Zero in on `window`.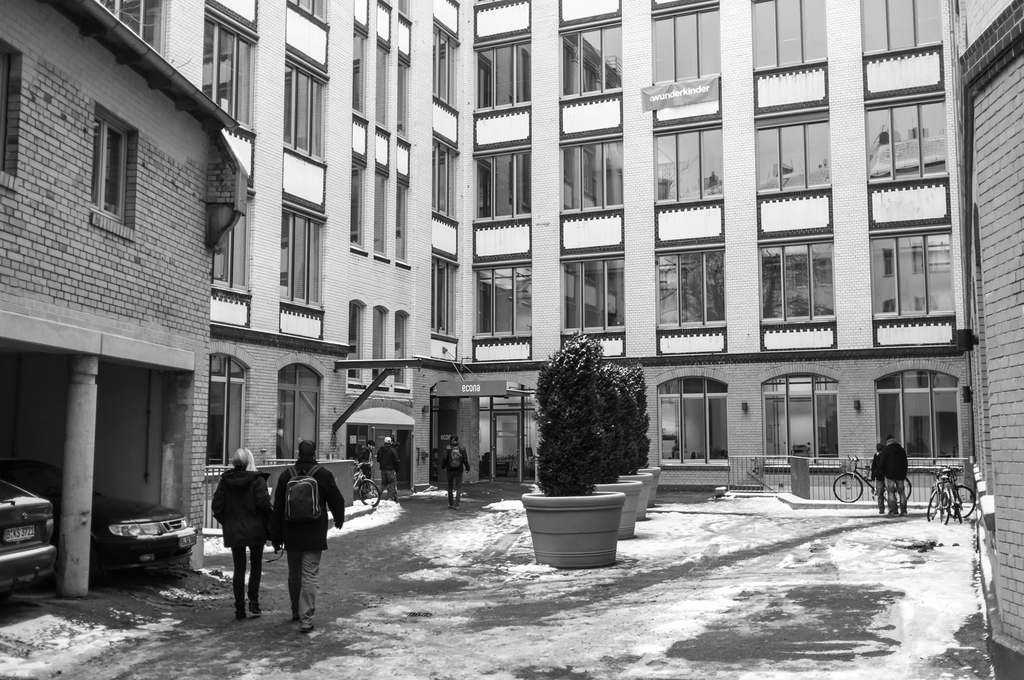
Zeroed in: l=657, t=375, r=724, b=460.
